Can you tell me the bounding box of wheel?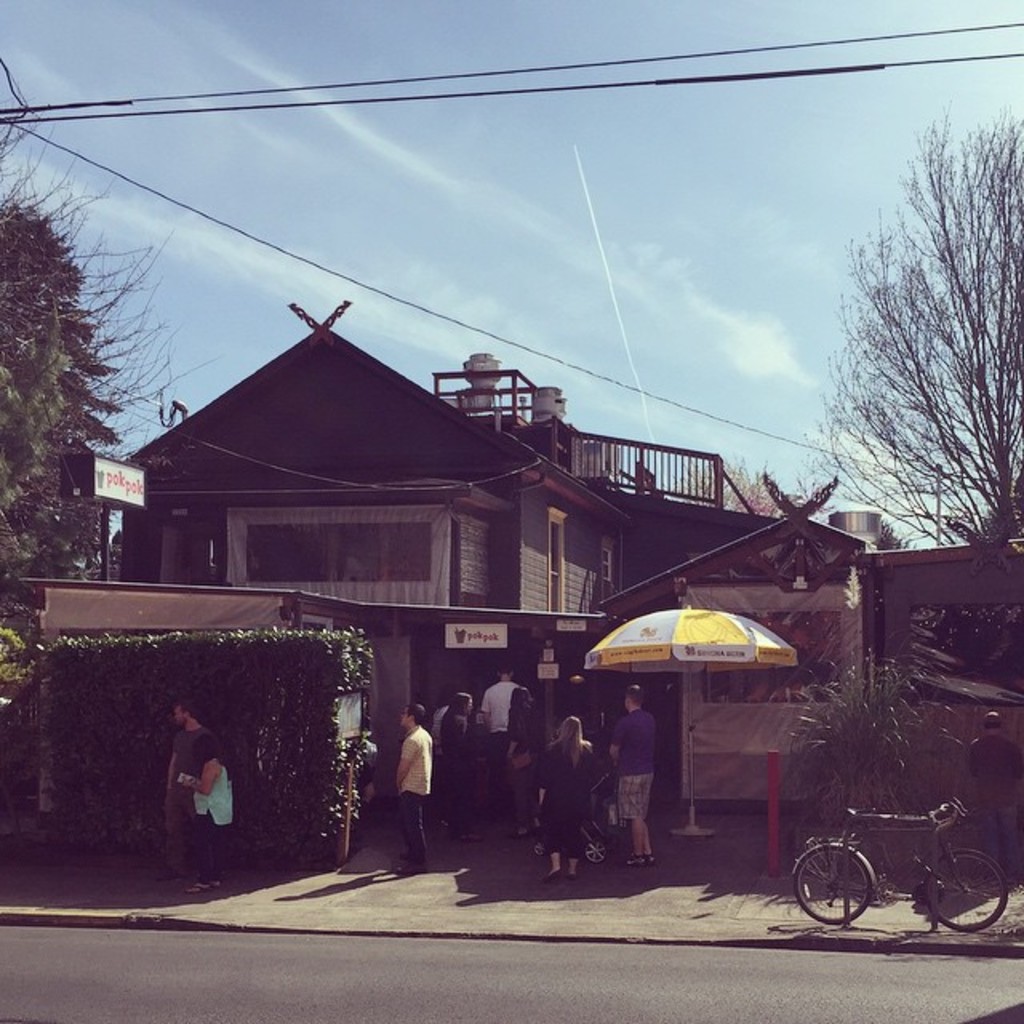
Rect(531, 840, 541, 858).
